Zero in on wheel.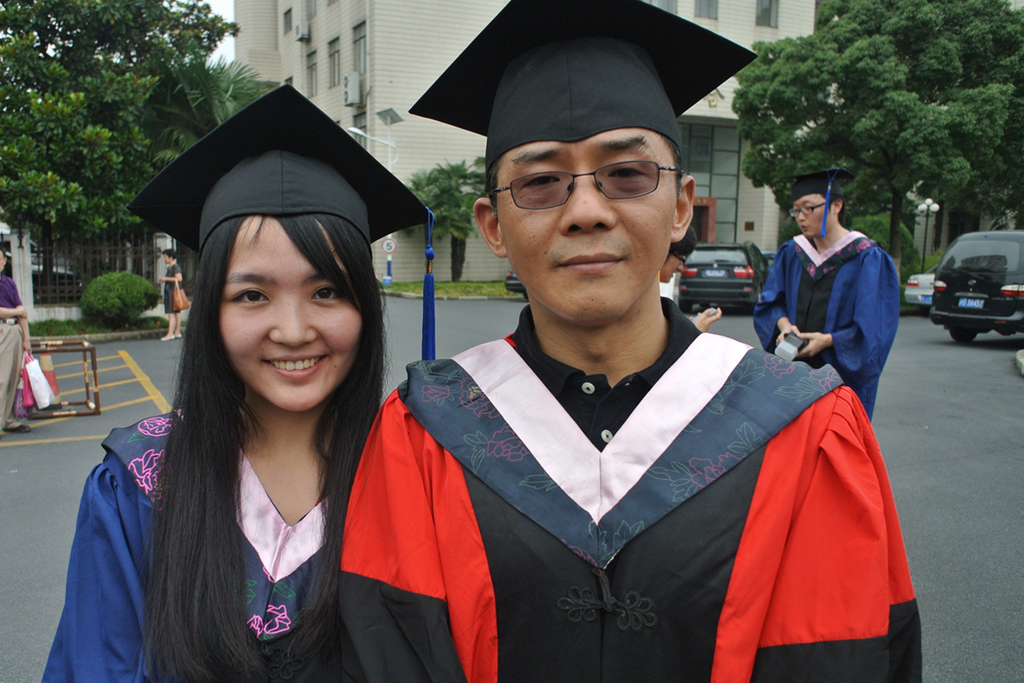
Zeroed in: box=[756, 282, 765, 307].
